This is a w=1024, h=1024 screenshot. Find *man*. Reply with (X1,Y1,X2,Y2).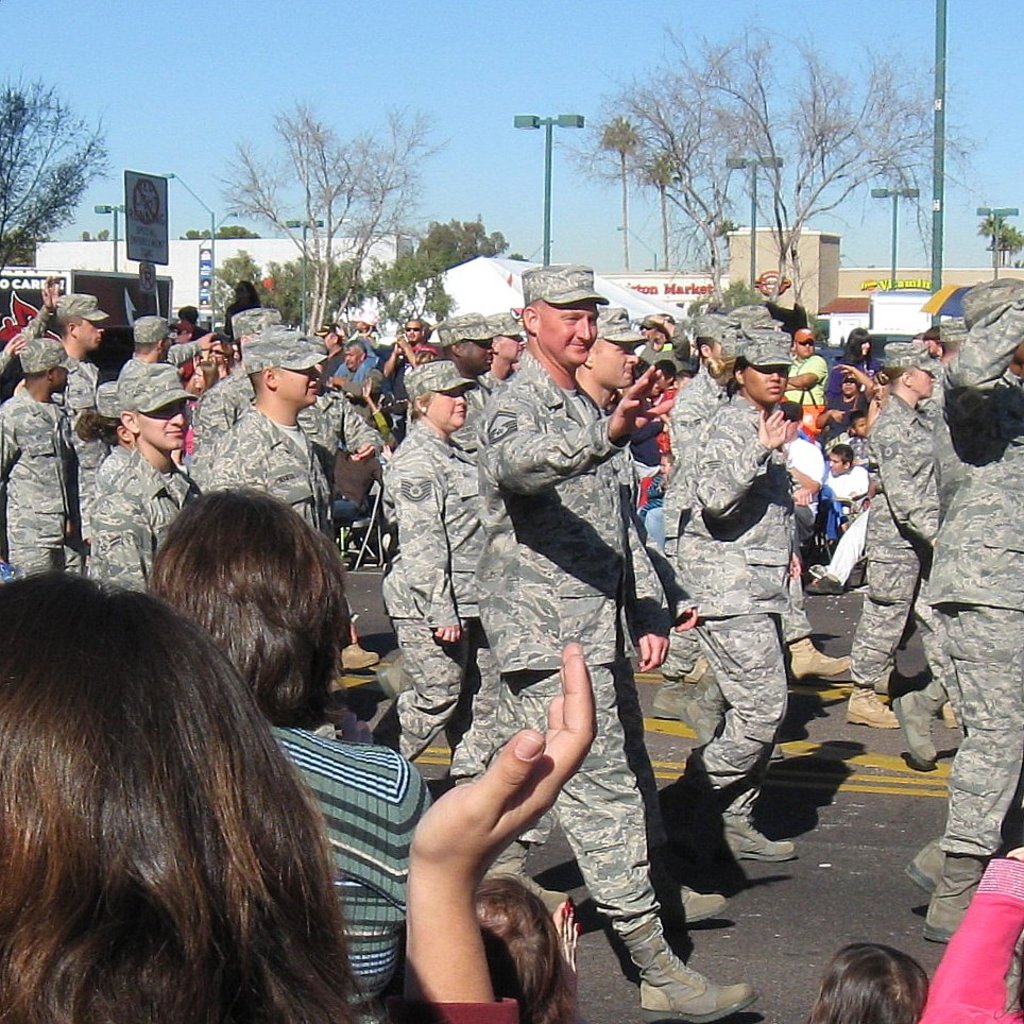
(177,309,325,576).
